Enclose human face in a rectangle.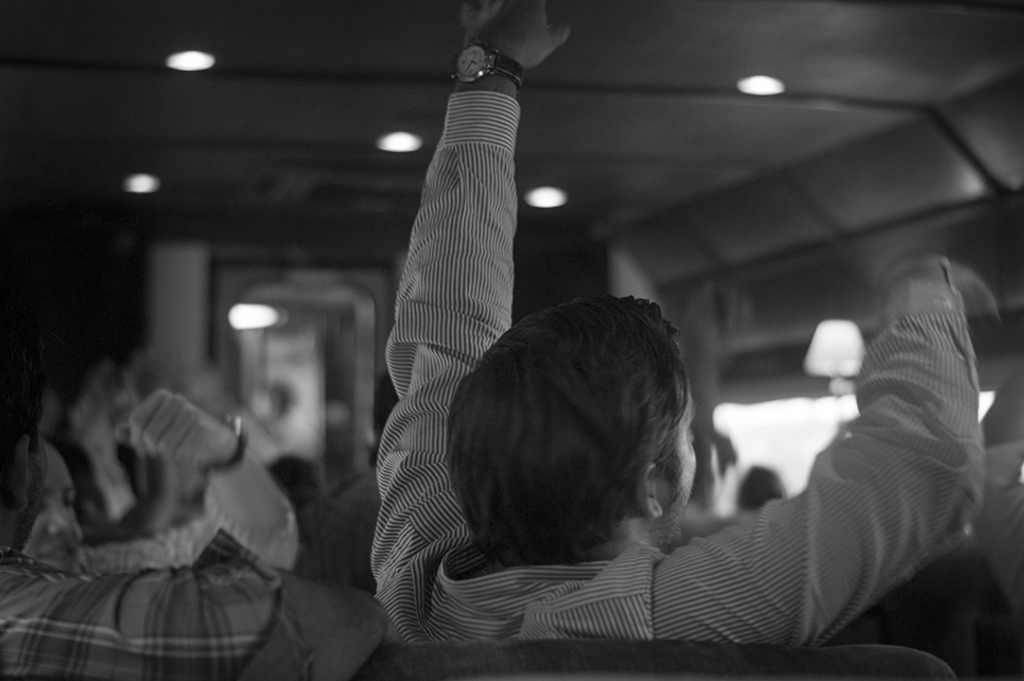
<bbox>657, 398, 697, 543</bbox>.
